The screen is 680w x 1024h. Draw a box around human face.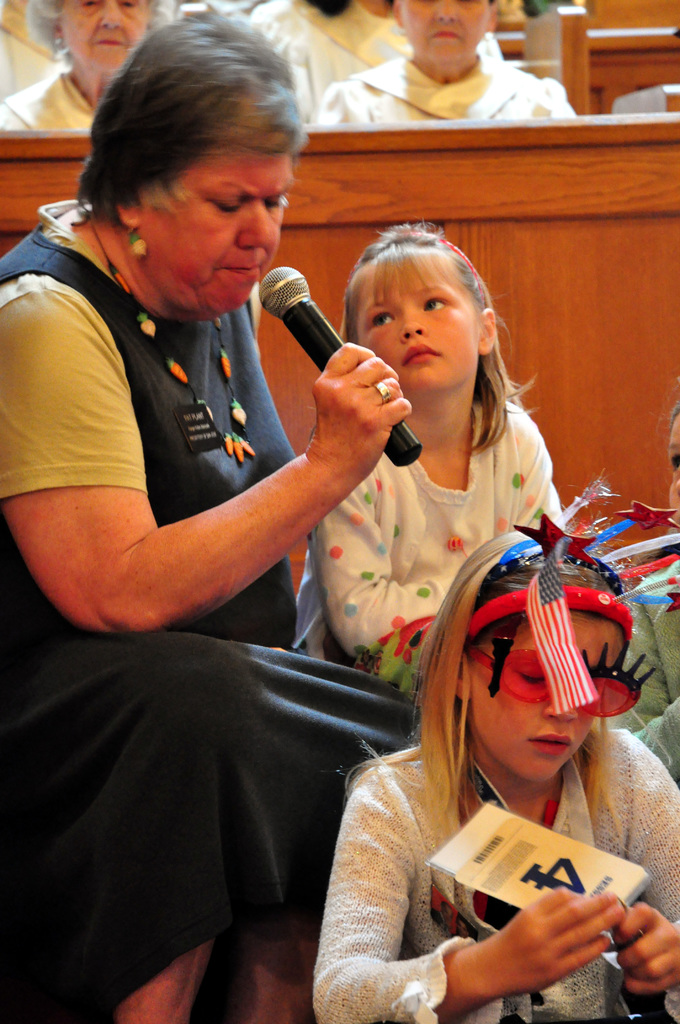
BBox(60, 0, 149, 68).
